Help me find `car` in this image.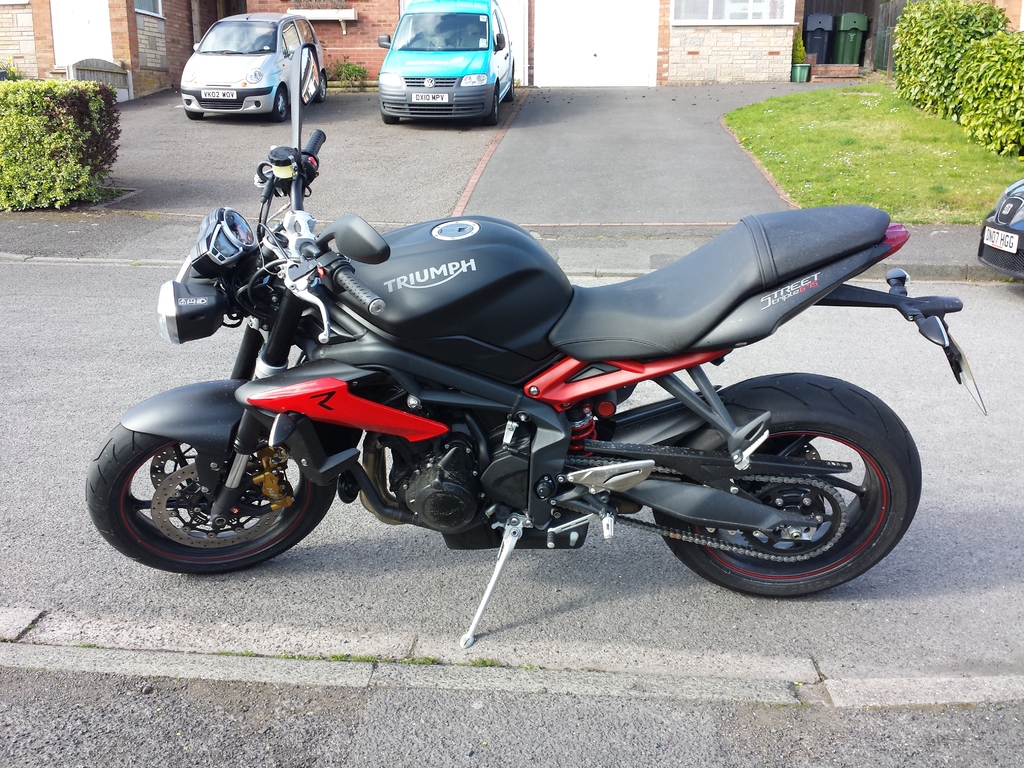
Found it: bbox(178, 11, 325, 125).
